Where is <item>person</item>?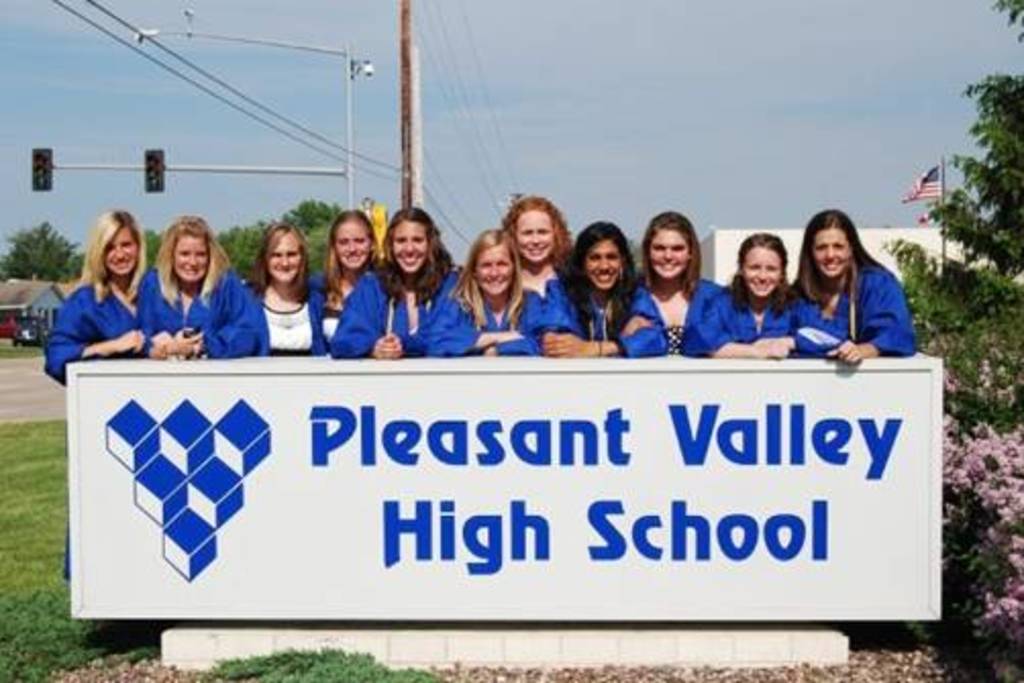
bbox=[139, 216, 263, 363].
